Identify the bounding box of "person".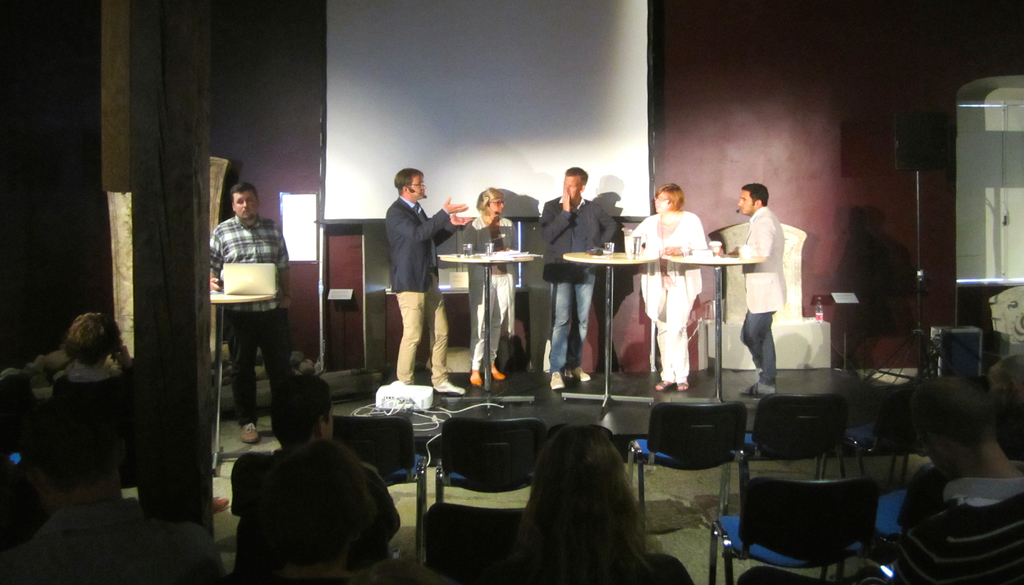
detection(505, 423, 692, 584).
